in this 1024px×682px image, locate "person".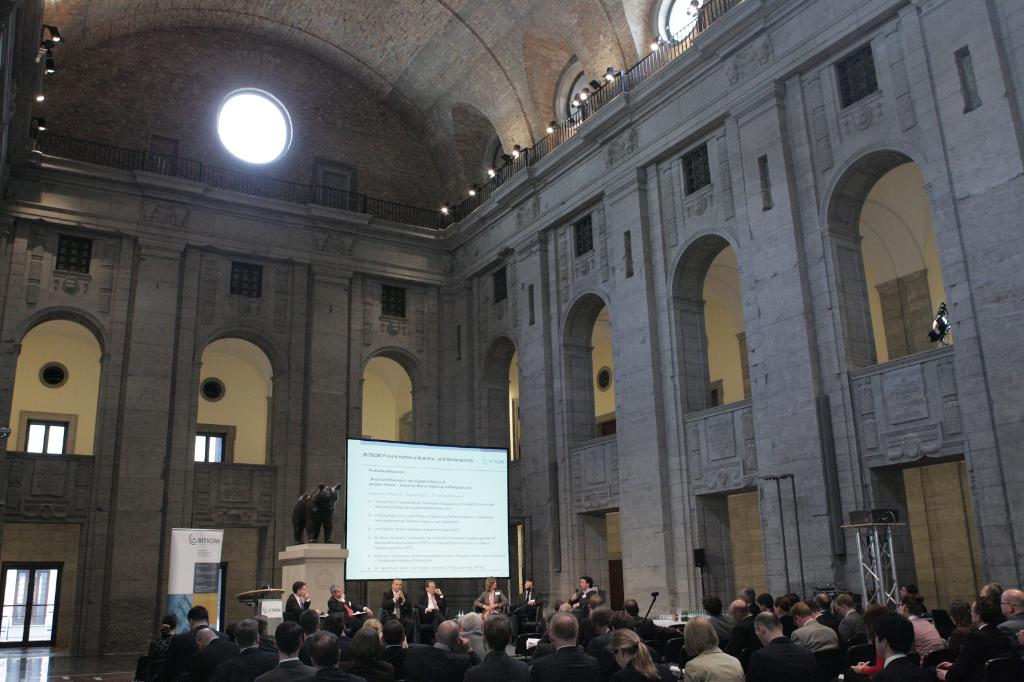
Bounding box: 376,575,410,624.
